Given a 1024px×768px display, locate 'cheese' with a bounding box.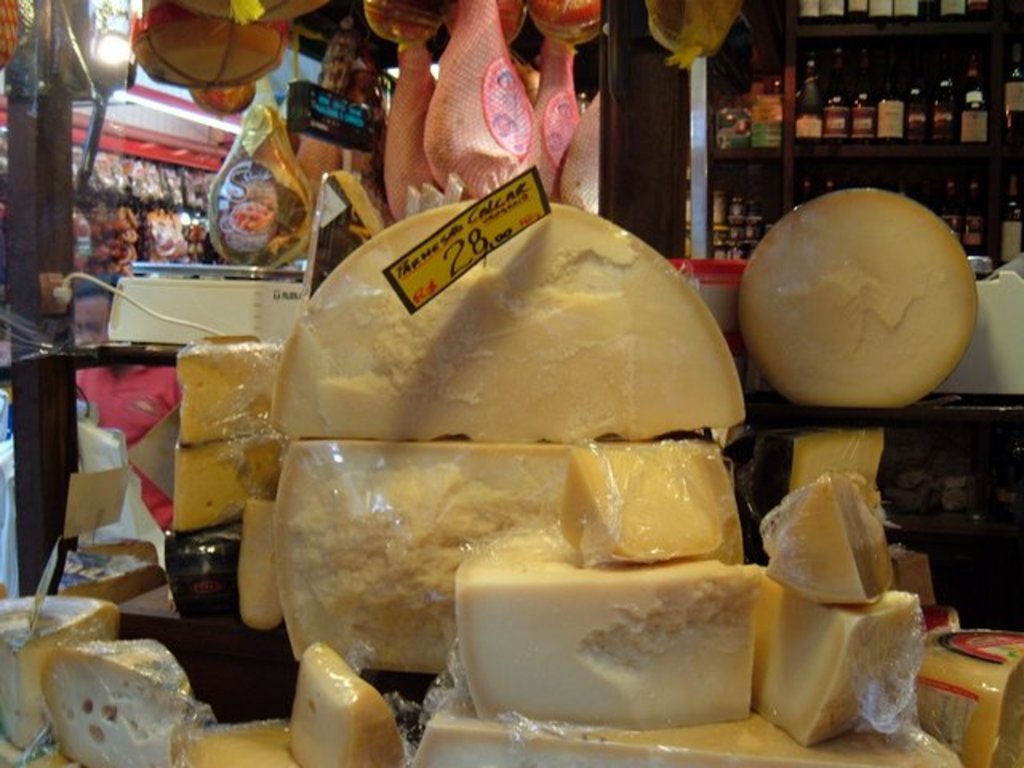
Located: [left=741, top=184, right=982, bottom=411].
